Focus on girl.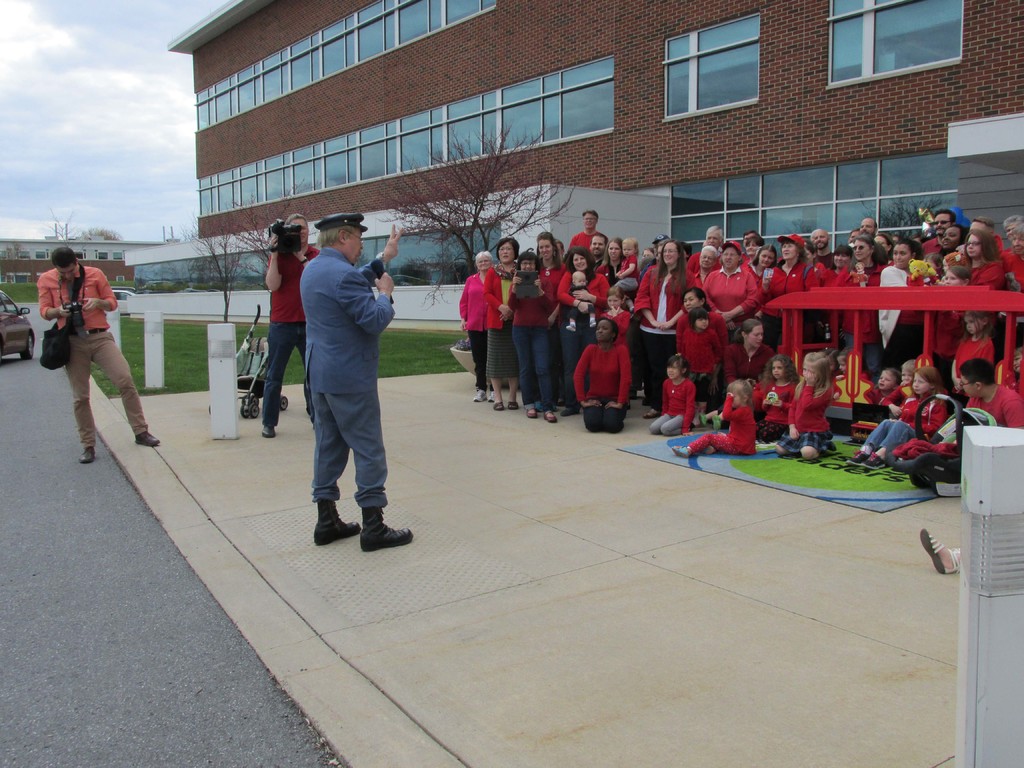
Focused at {"x1": 837, "y1": 347, "x2": 868, "y2": 379}.
